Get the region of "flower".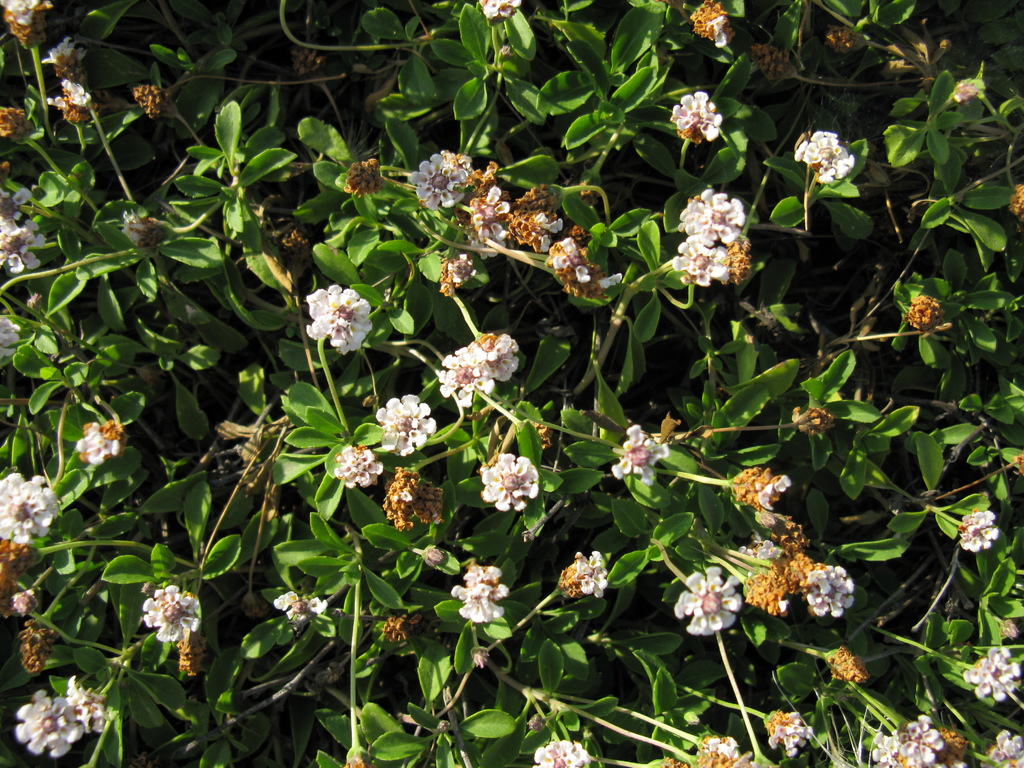
box=[74, 420, 120, 463].
